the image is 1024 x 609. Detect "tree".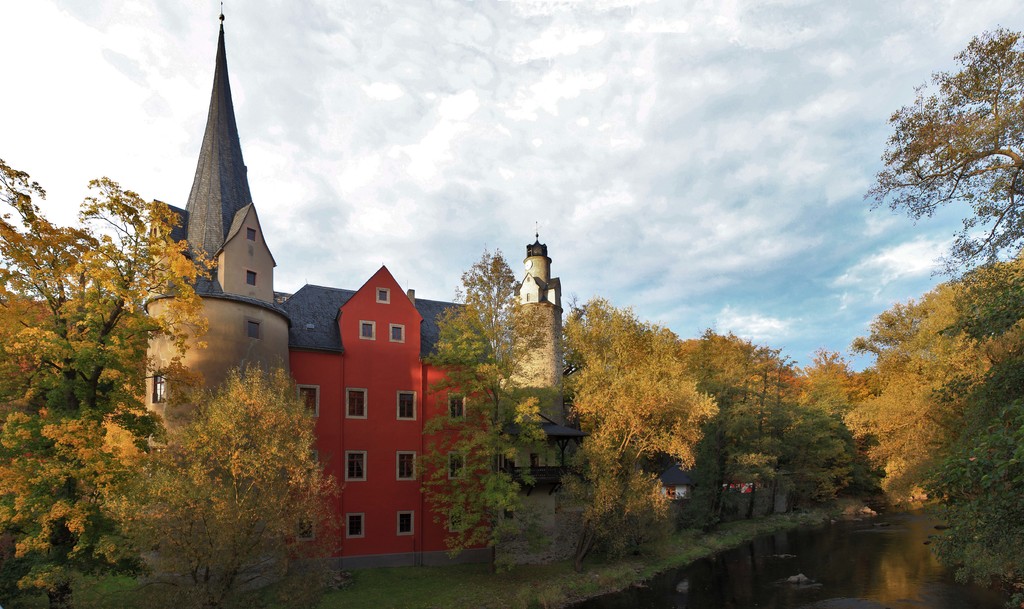
Detection: pyautogui.locateOnScreen(406, 242, 565, 577).
